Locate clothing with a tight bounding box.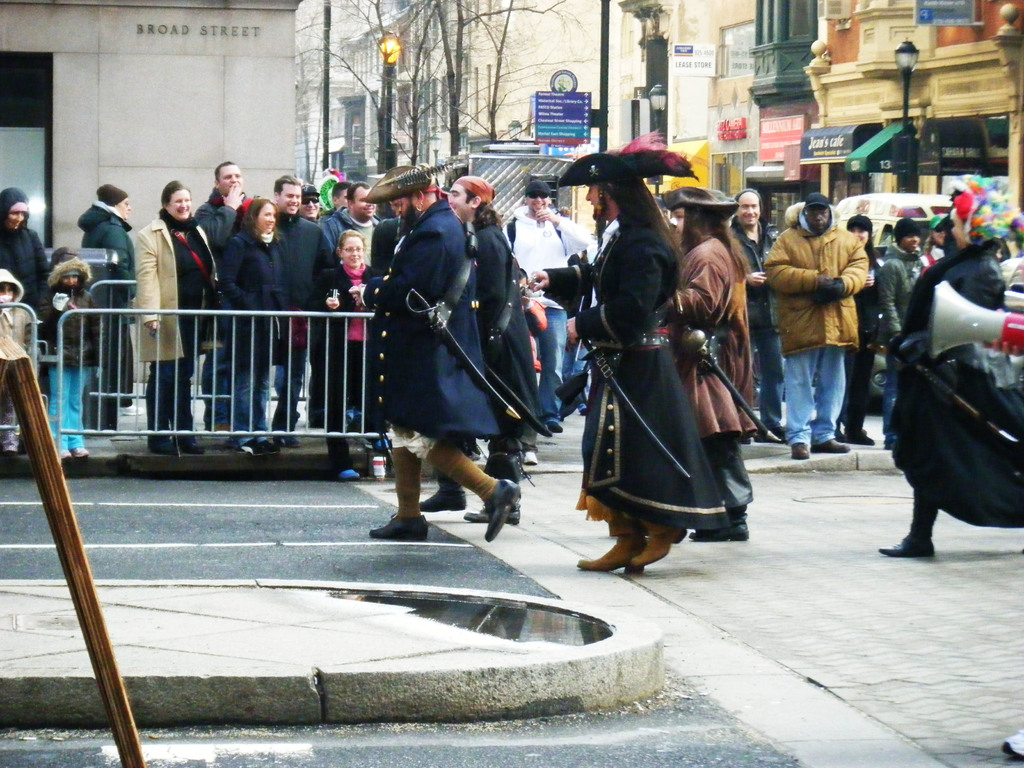
l=768, t=232, r=865, b=344.
